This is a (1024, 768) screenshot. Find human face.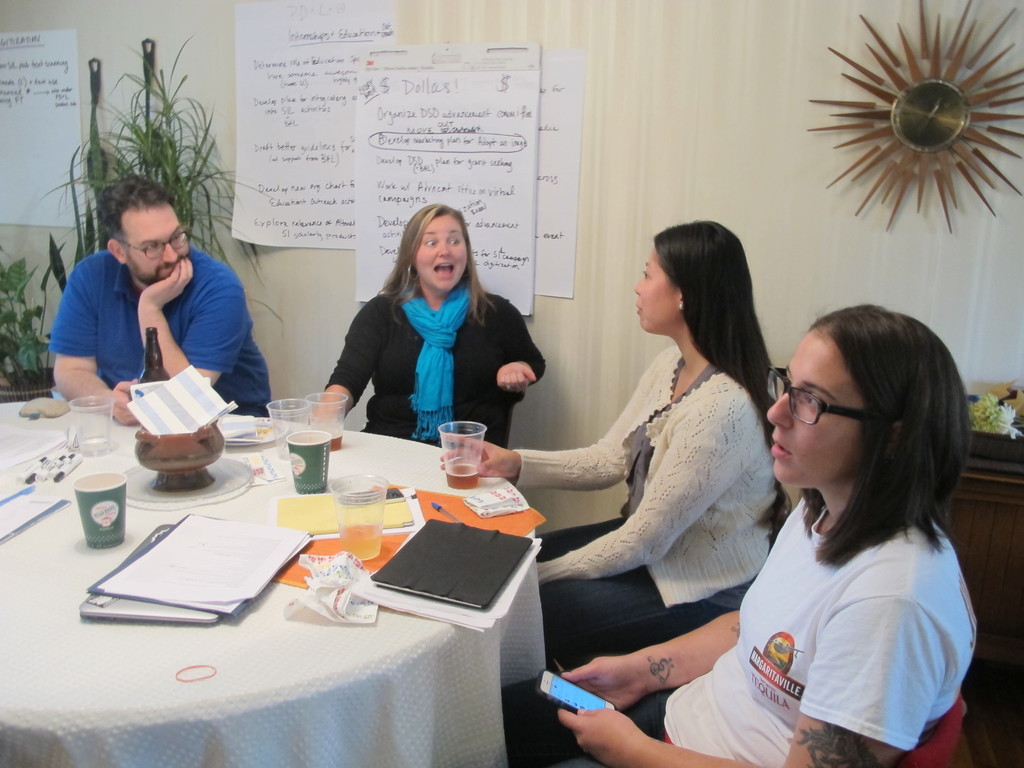
Bounding box: <region>634, 249, 678, 335</region>.
